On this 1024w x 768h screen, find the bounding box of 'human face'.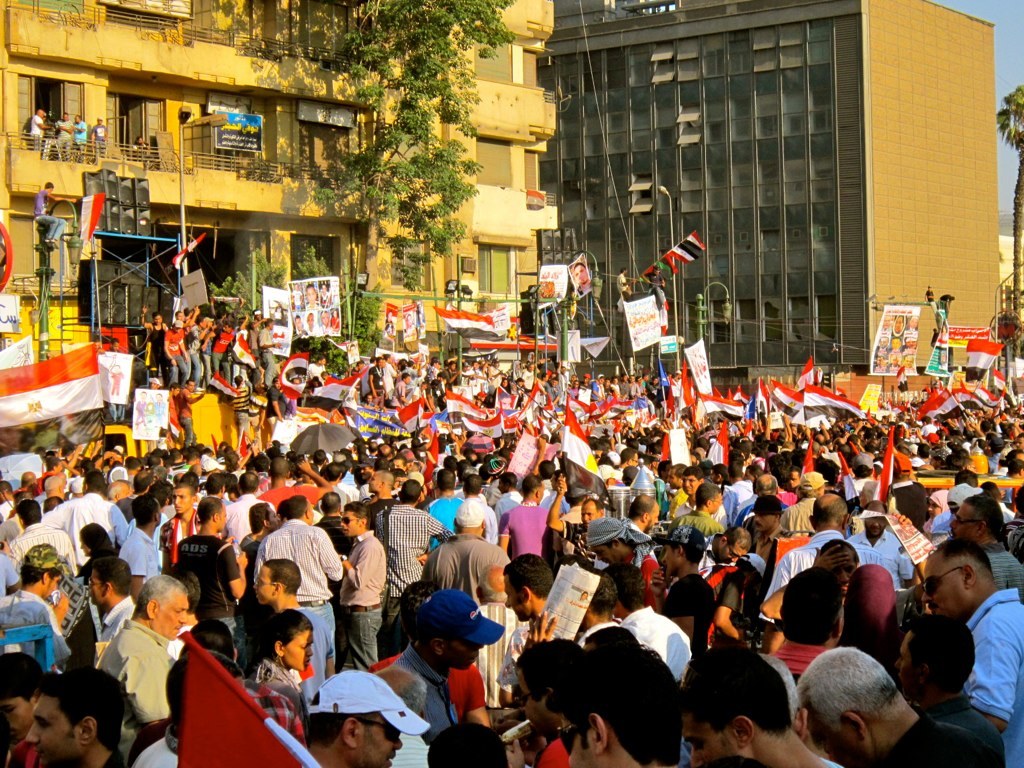
Bounding box: Rect(944, 502, 972, 548).
